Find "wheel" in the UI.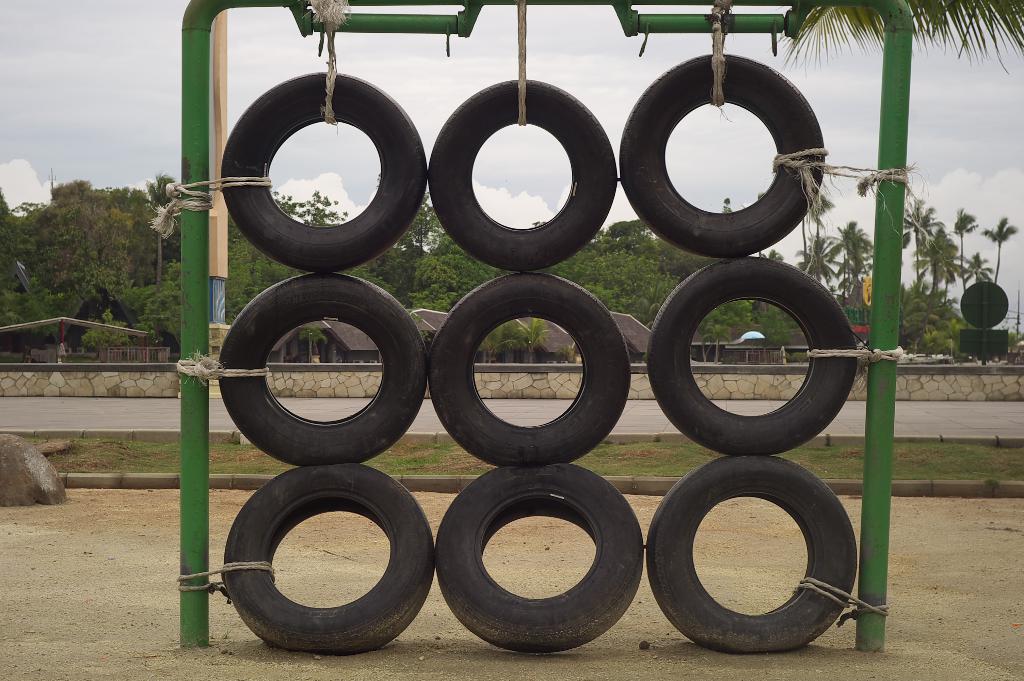
UI element at [643, 255, 862, 456].
